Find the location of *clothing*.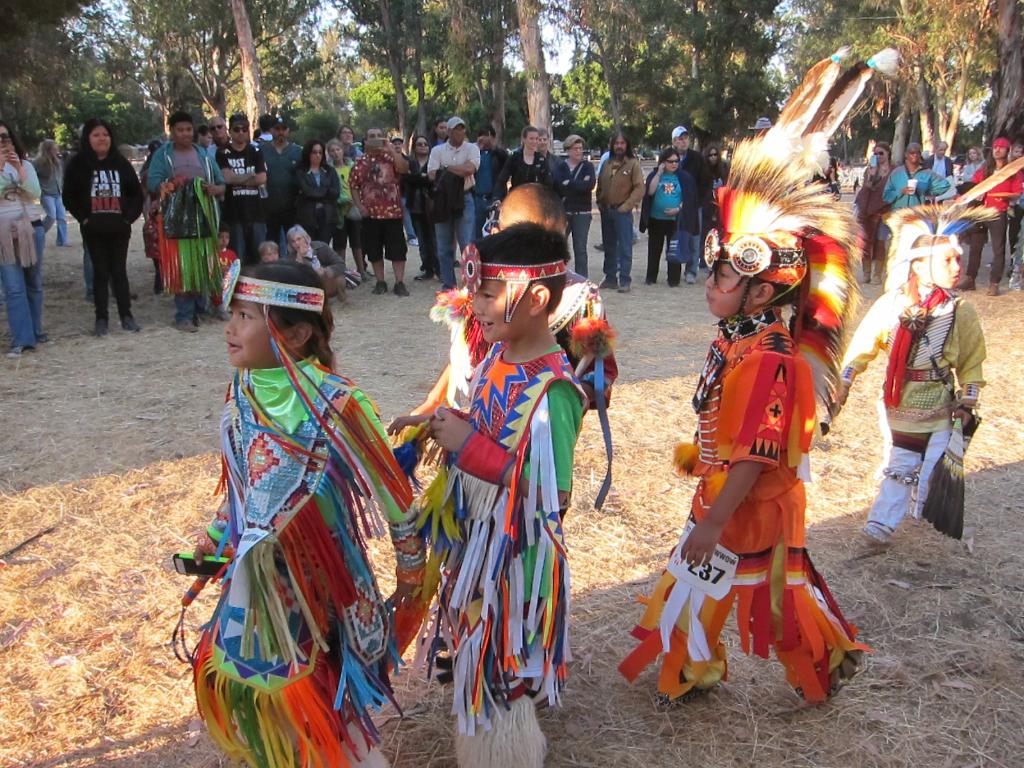
Location: bbox=[212, 138, 276, 249].
